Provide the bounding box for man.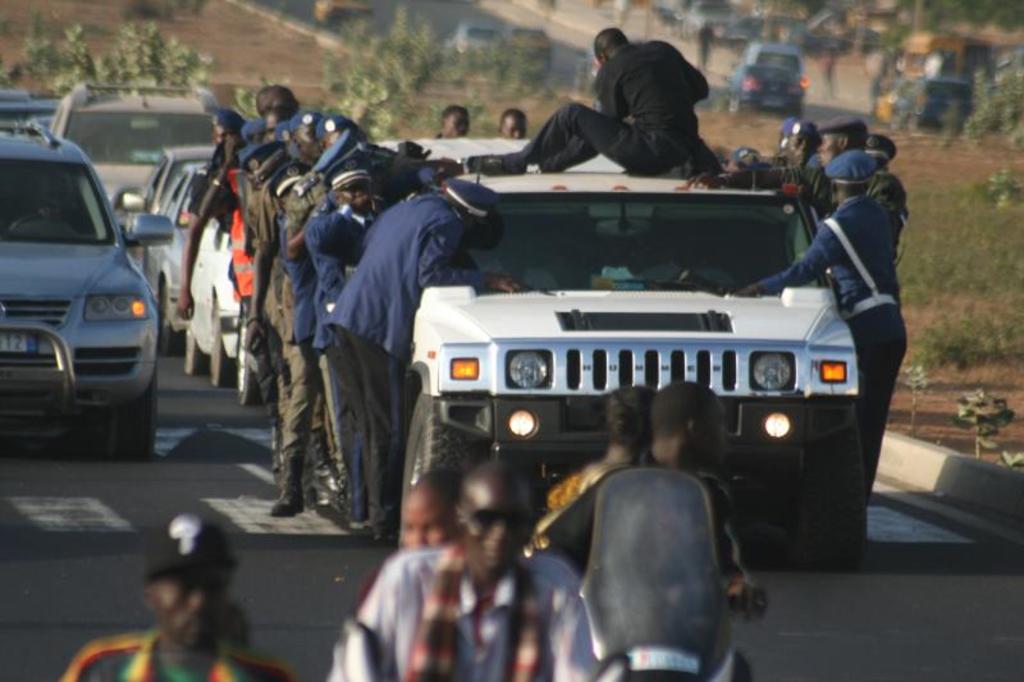
(left=750, top=122, right=813, bottom=169).
